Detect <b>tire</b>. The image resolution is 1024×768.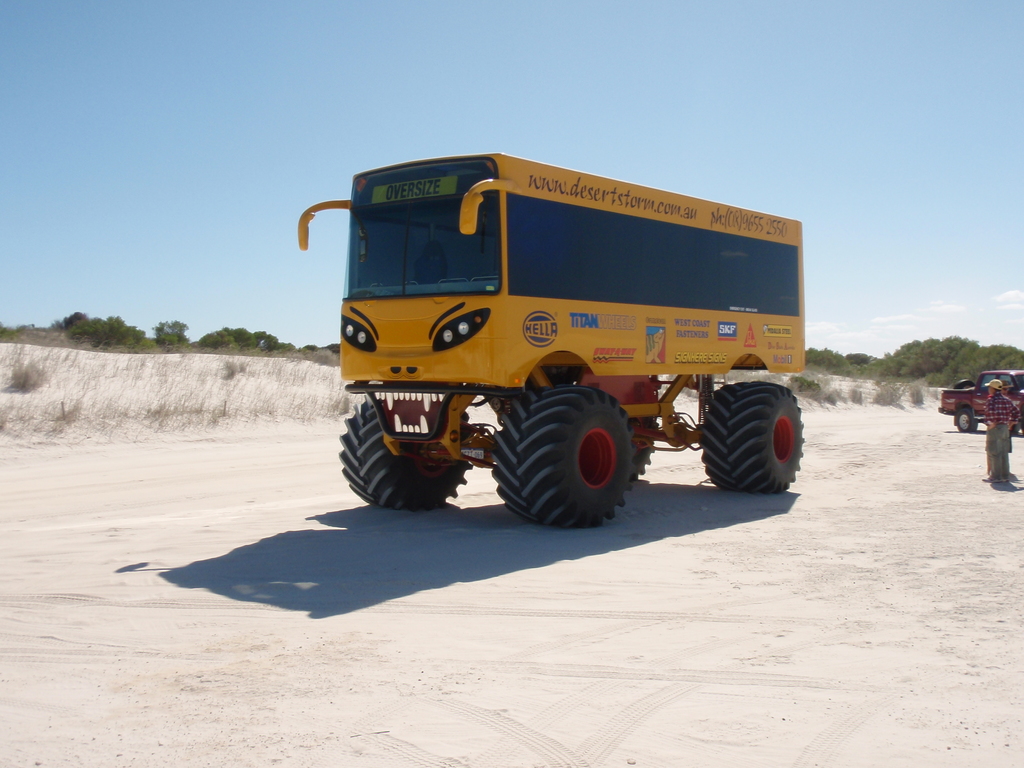
{"x1": 488, "y1": 379, "x2": 647, "y2": 530}.
